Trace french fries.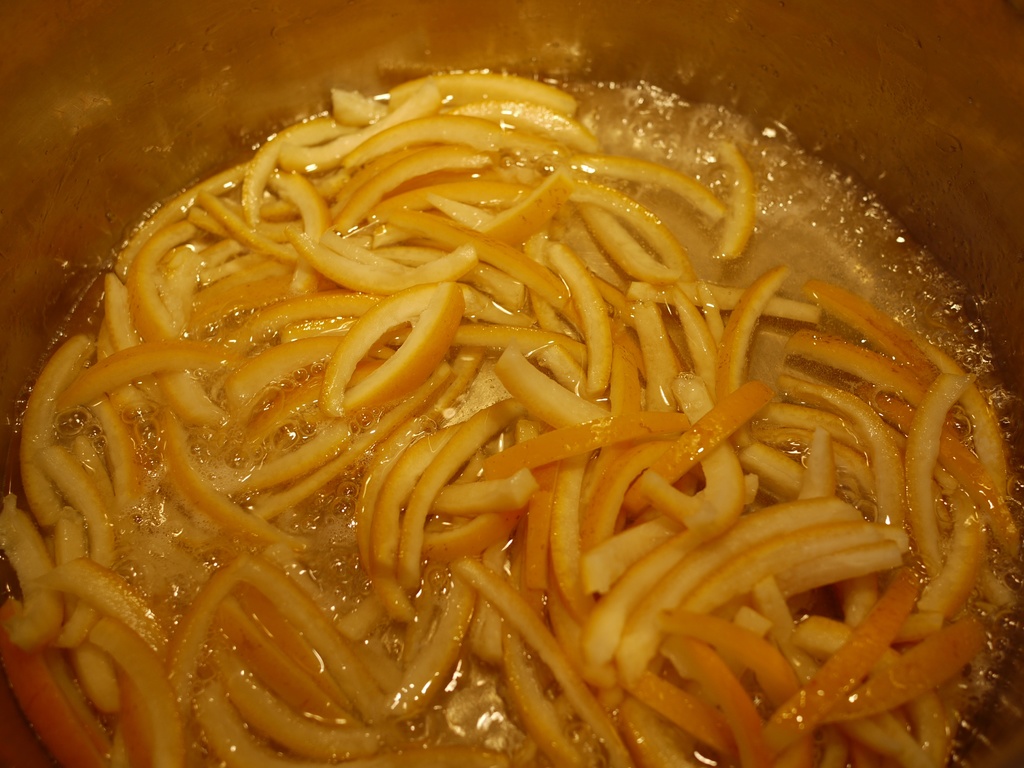
Traced to {"left": 712, "top": 274, "right": 776, "bottom": 456}.
